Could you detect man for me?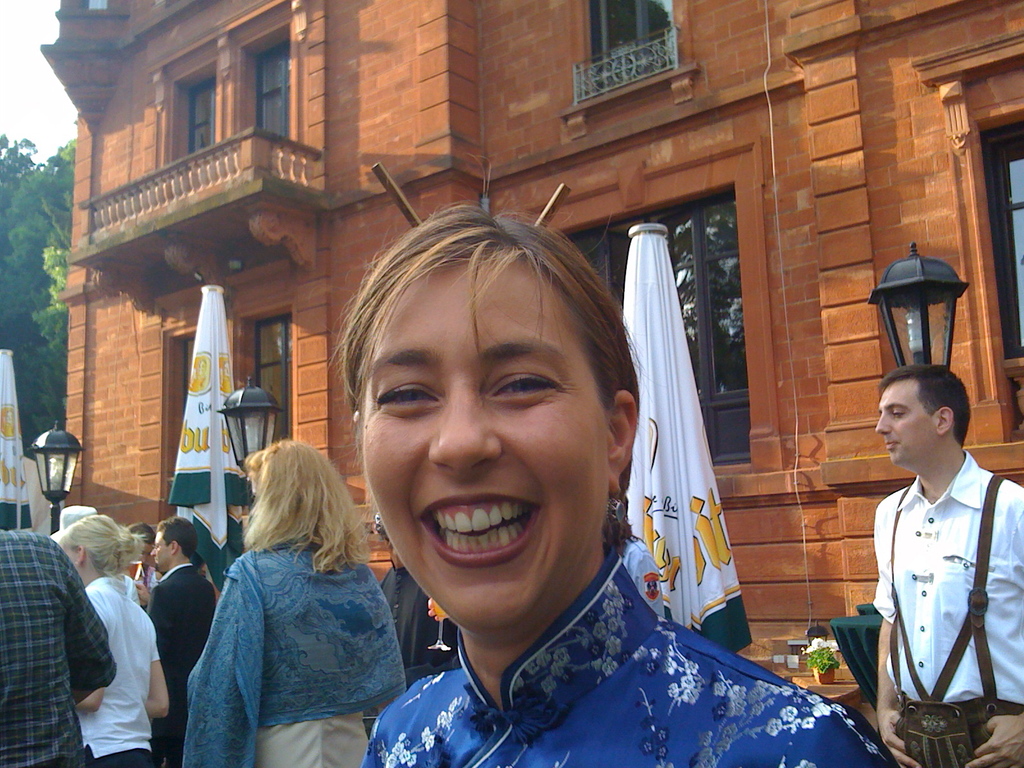
Detection result: [left=147, top=513, right=217, bottom=767].
